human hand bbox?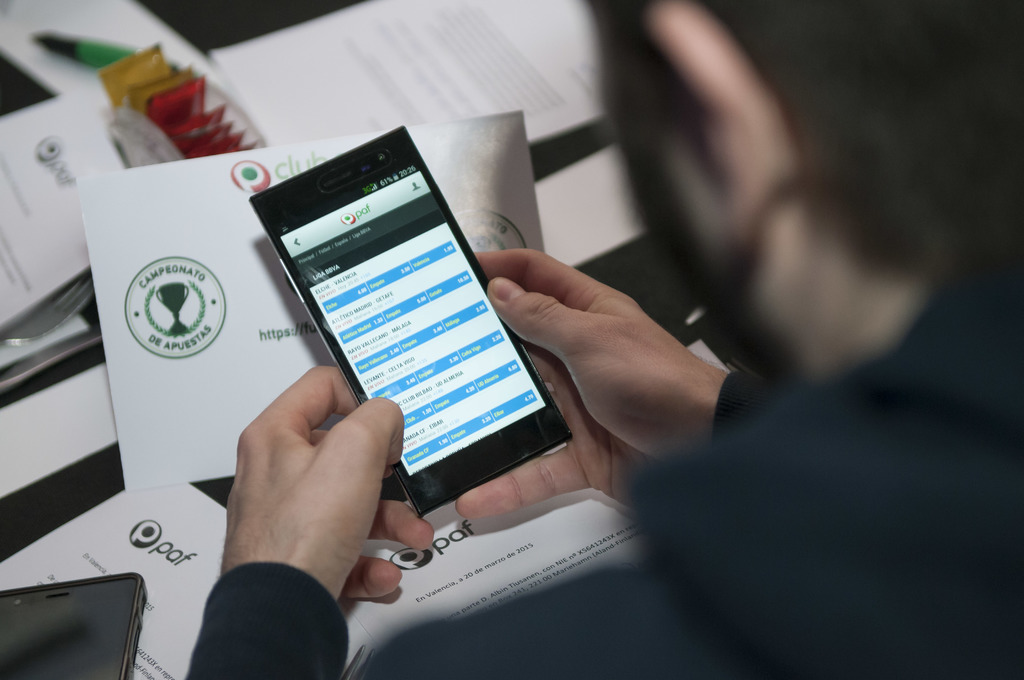
[451,249,726,522]
